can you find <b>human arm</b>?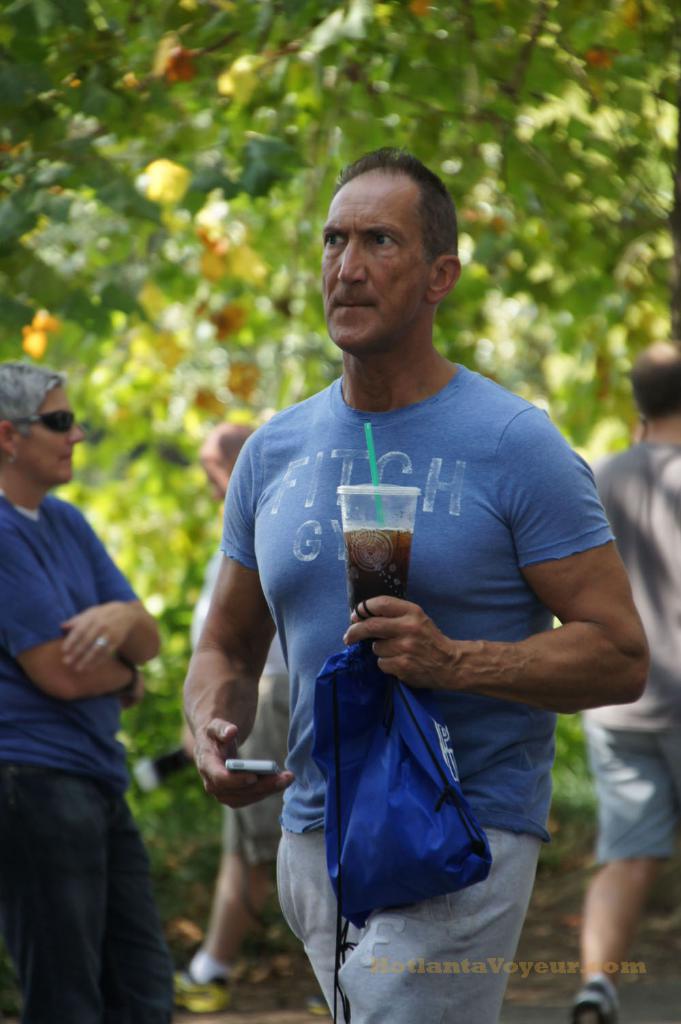
Yes, bounding box: x1=0 y1=505 x2=148 y2=708.
